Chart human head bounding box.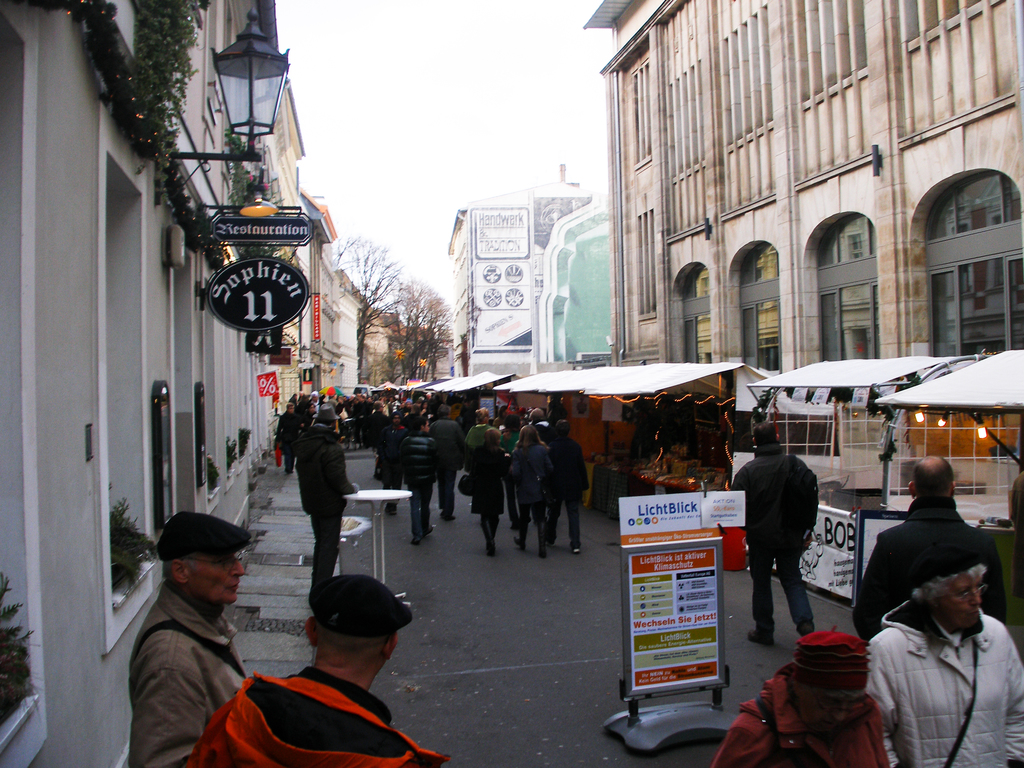
Charted: 156,515,244,604.
